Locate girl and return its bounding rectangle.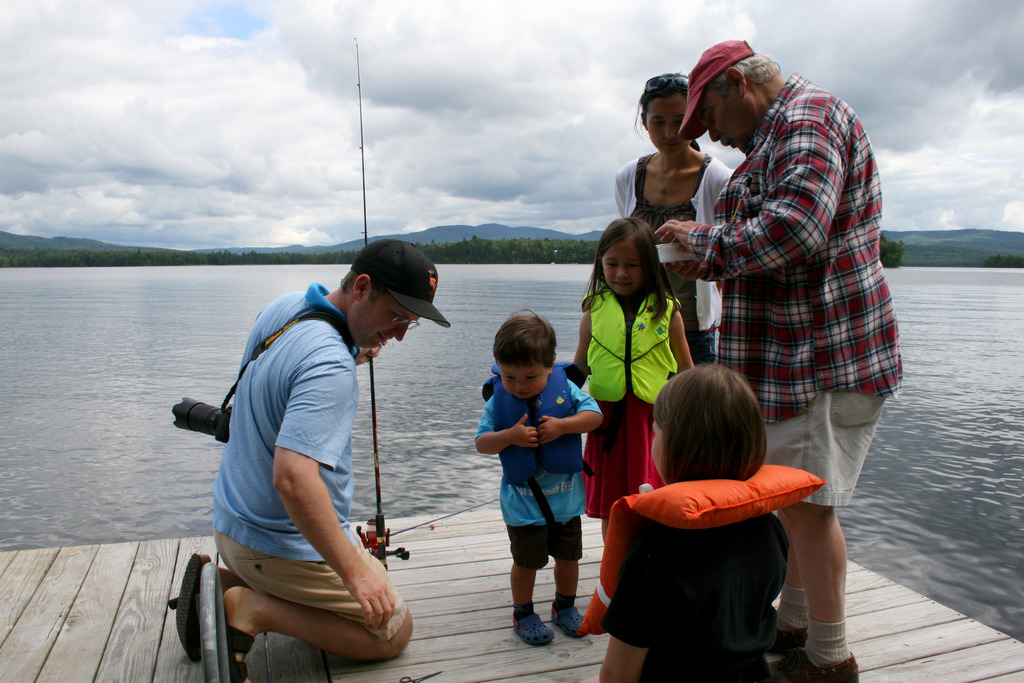
Rect(579, 359, 820, 682).
